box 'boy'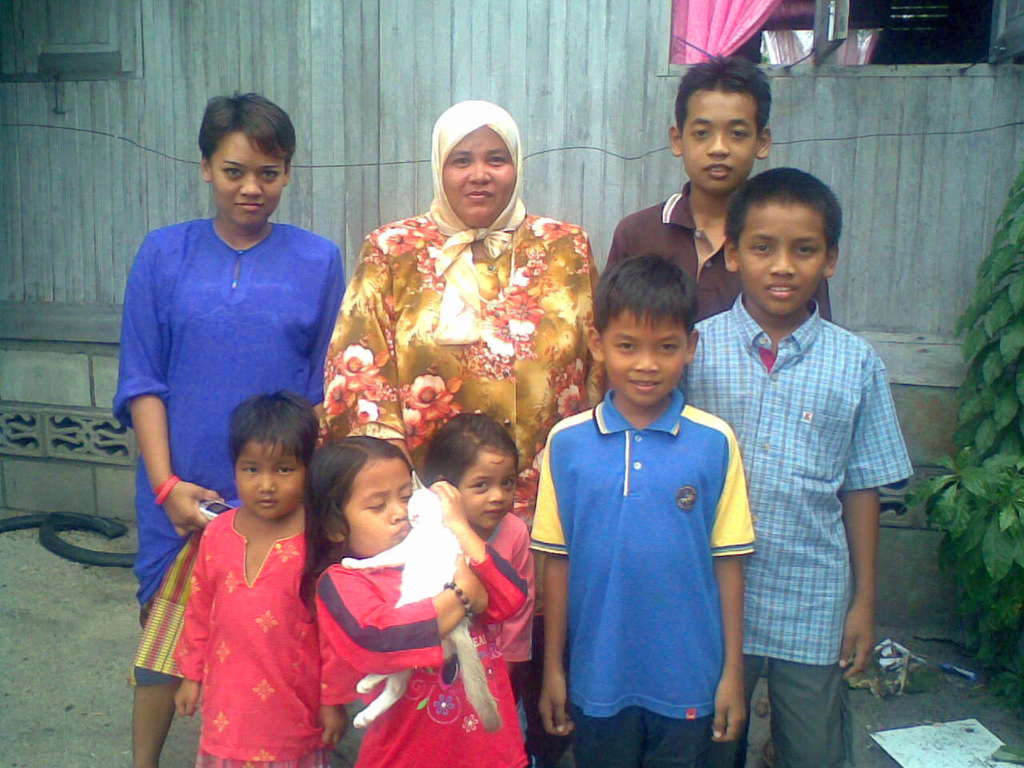
669,166,910,767
